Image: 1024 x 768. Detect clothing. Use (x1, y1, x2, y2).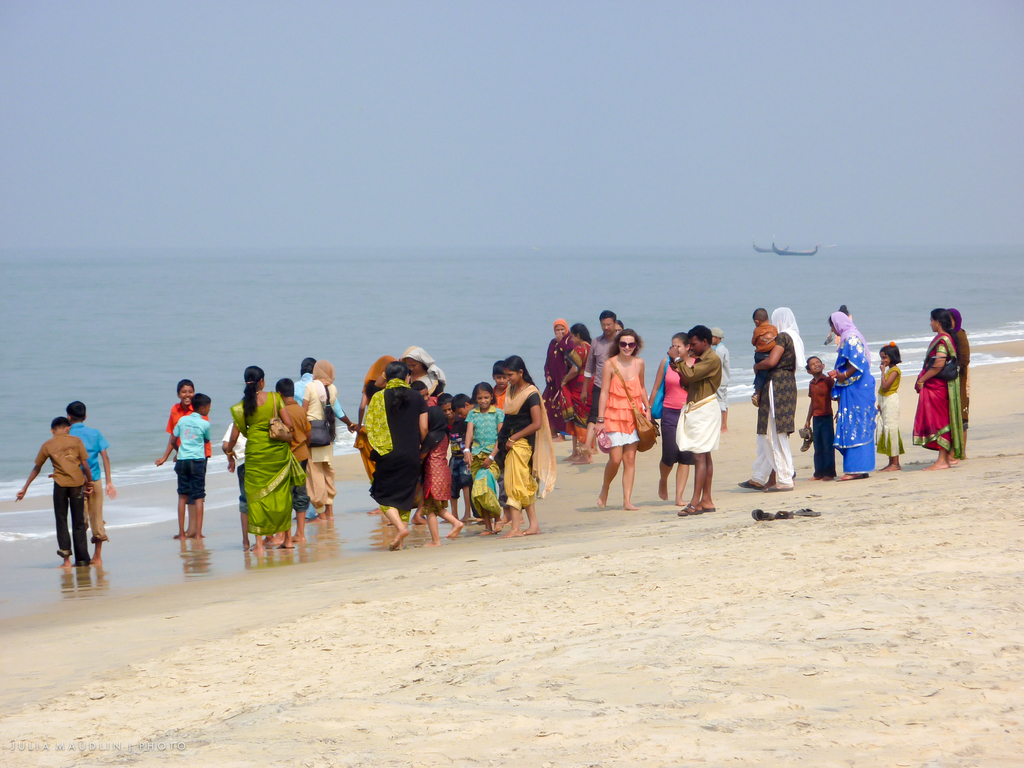
(228, 388, 307, 532).
